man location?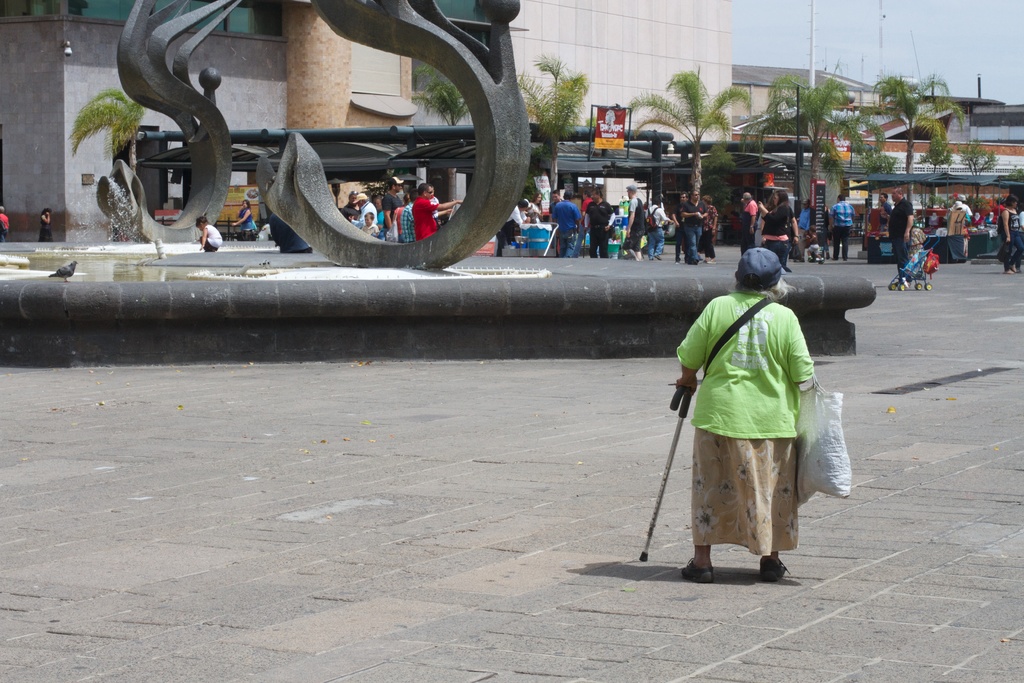
crop(579, 186, 617, 258)
